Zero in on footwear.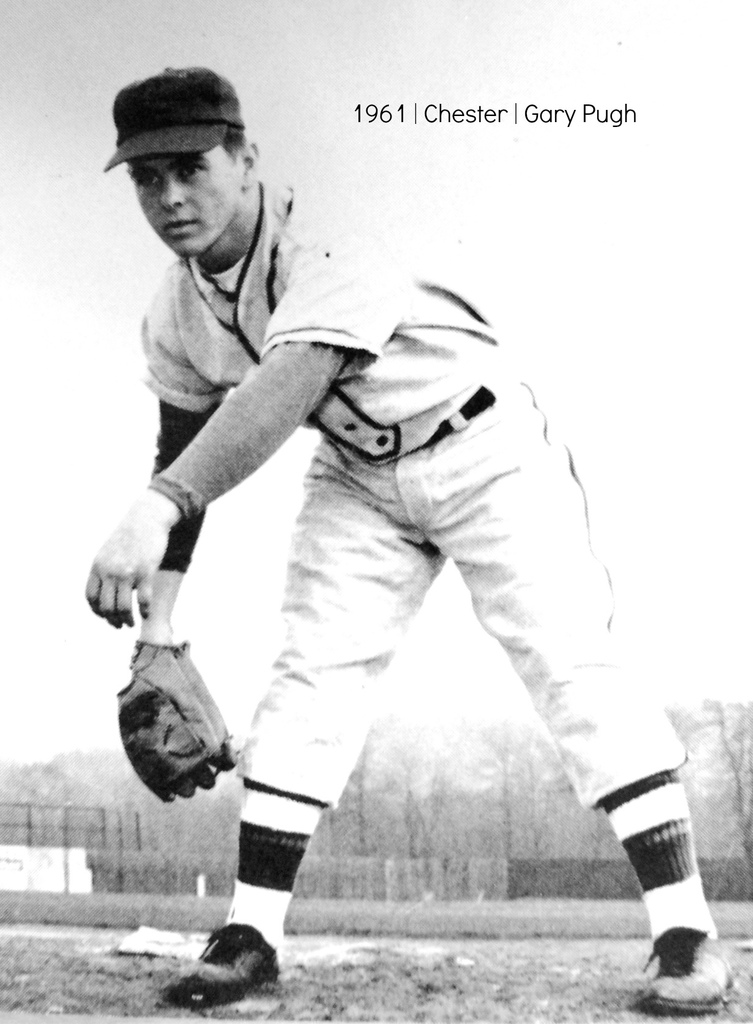
Zeroed in: 633,941,752,1016.
